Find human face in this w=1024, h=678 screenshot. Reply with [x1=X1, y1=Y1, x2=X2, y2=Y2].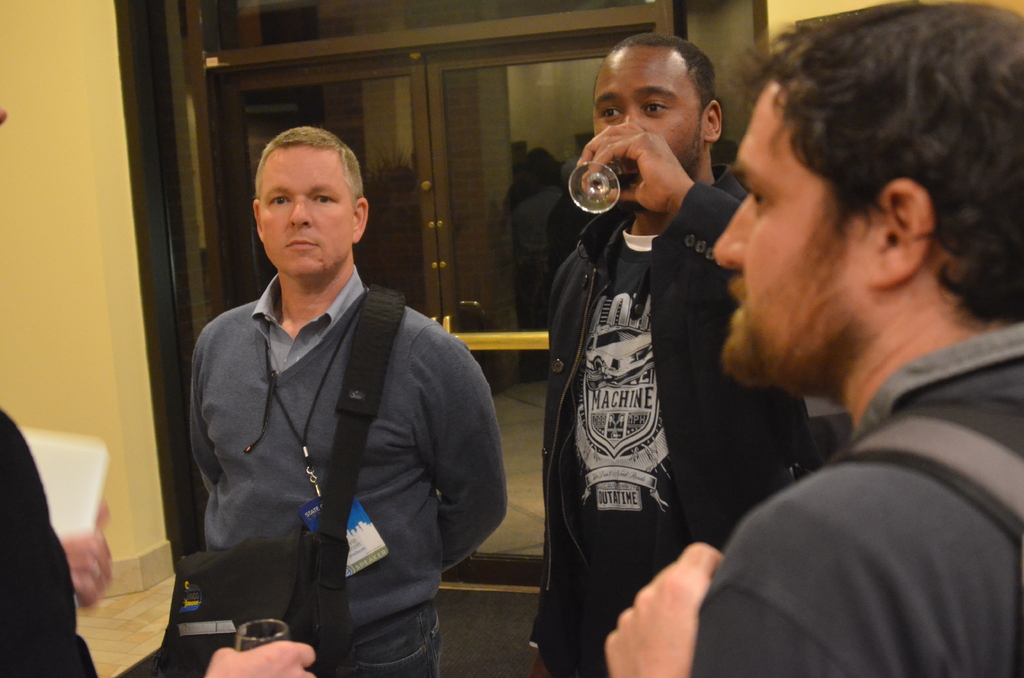
[x1=590, y1=46, x2=706, y2=213].
